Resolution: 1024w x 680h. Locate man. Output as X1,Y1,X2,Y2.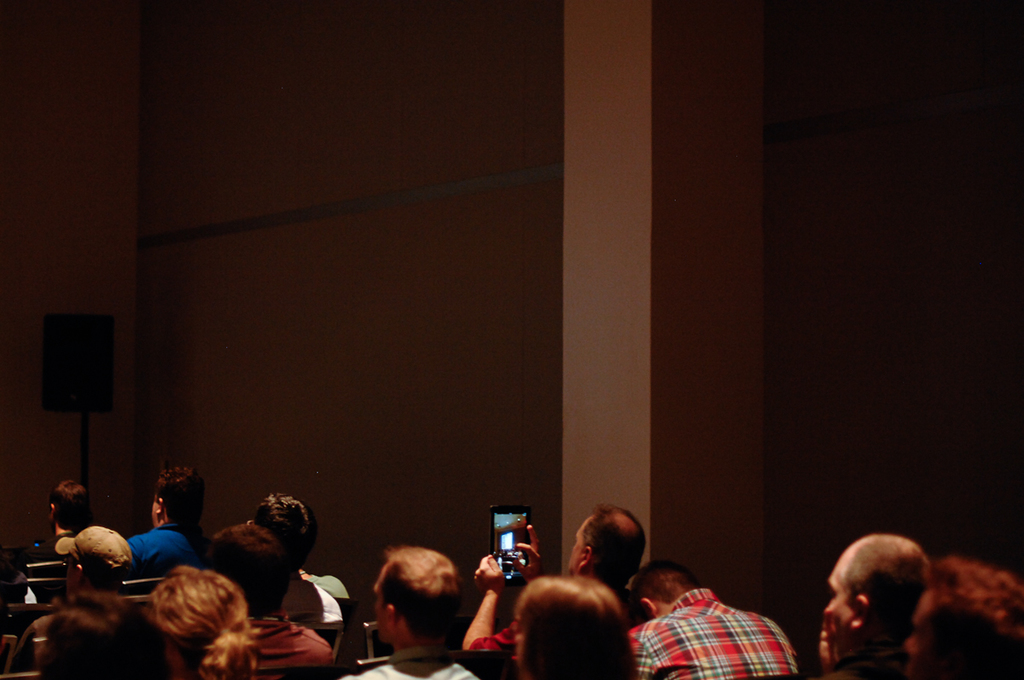
127,462,213,575.
